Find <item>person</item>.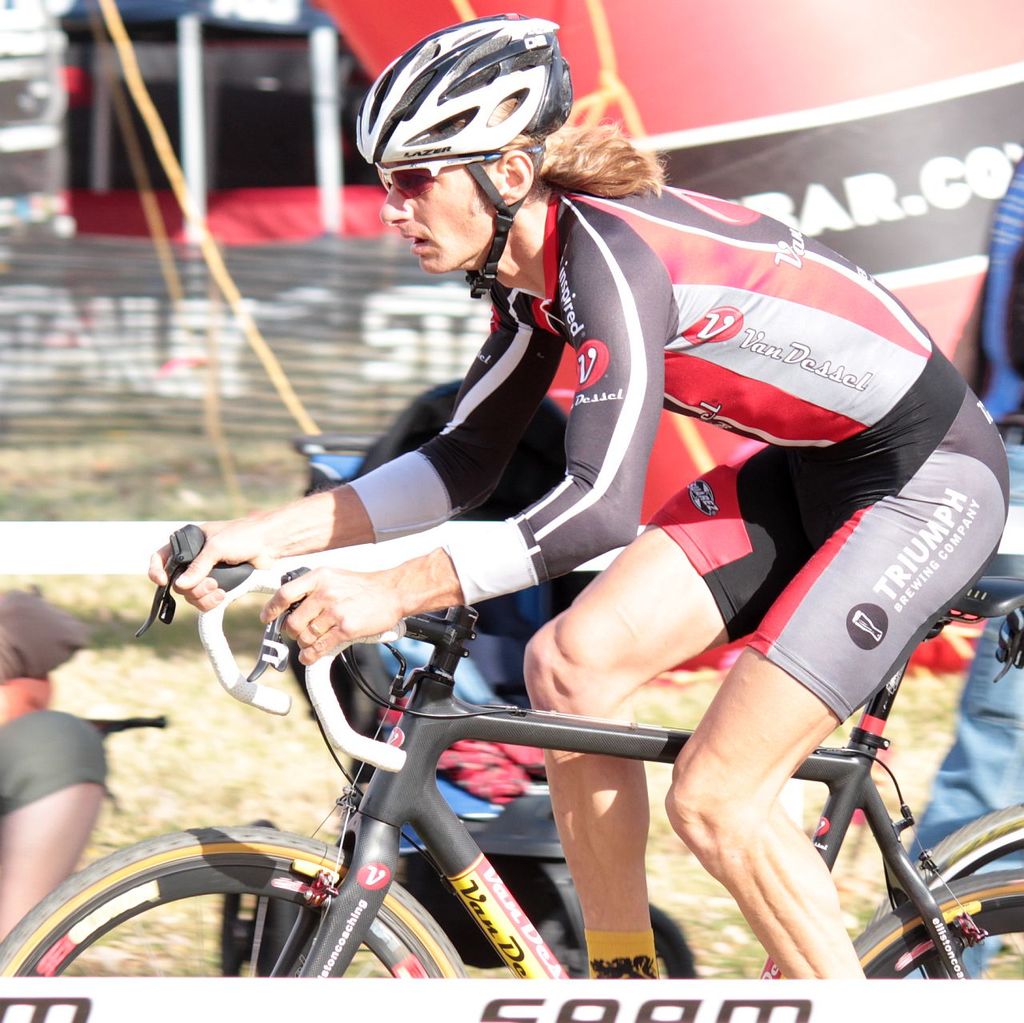
0:702:107:947.
